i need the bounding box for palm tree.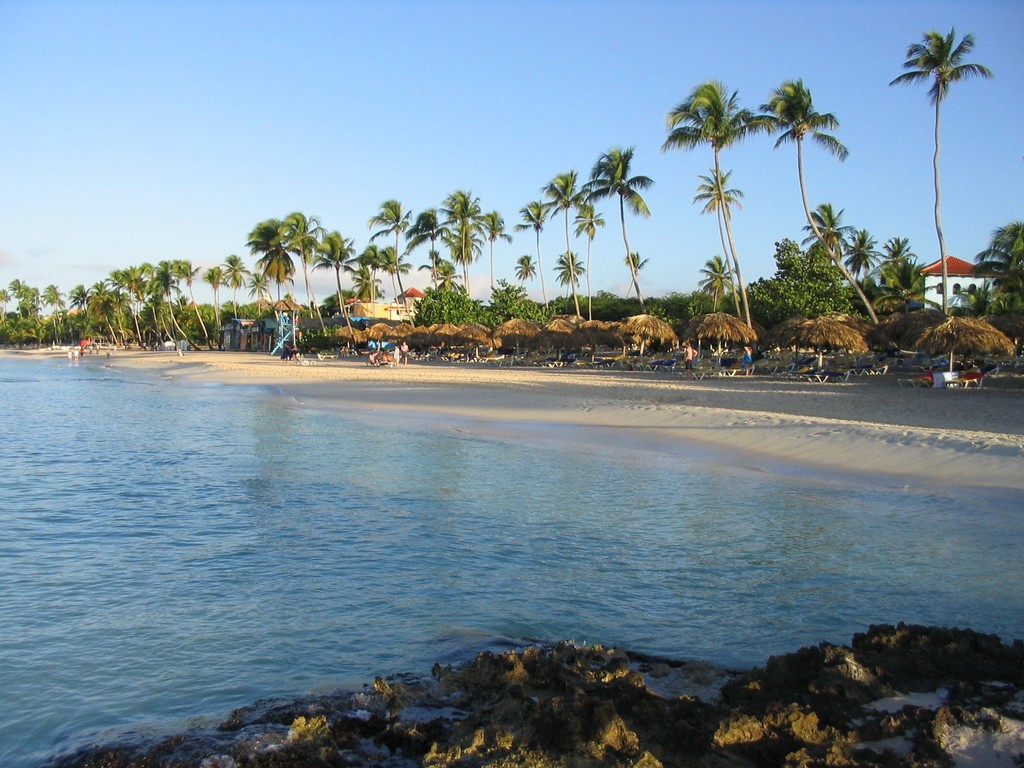
Here it is: pyautogui.locateOnScreen(584, 137, 650, 316).
